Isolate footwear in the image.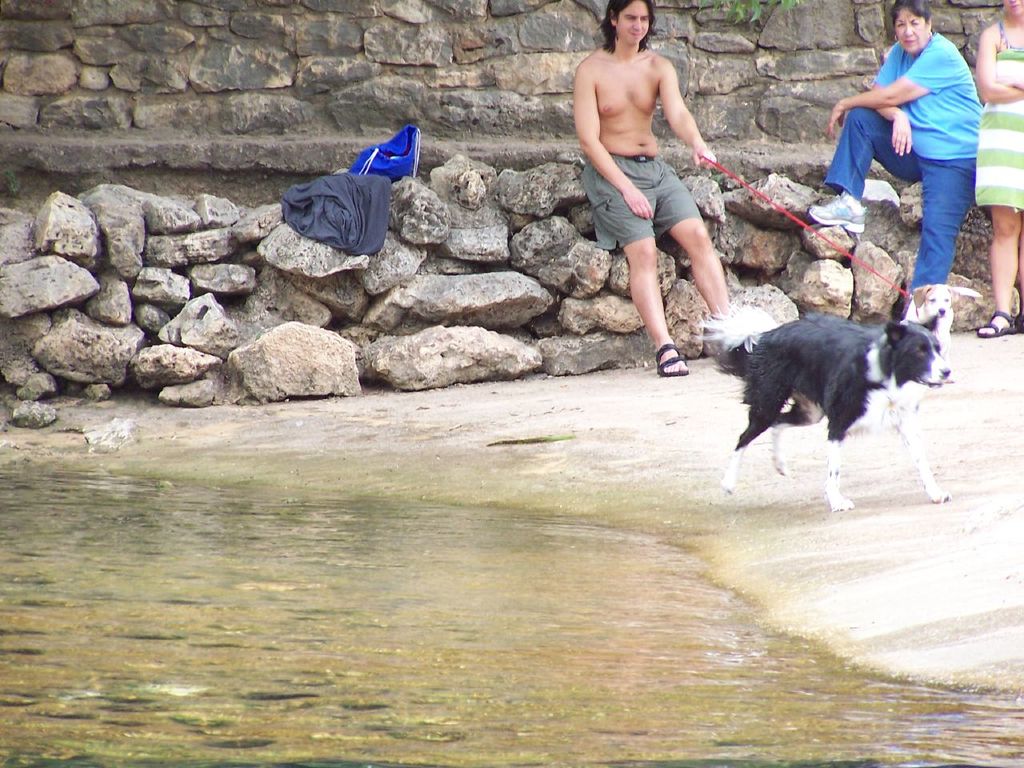
Isolated region: locate(808, 190, 868, 234).
